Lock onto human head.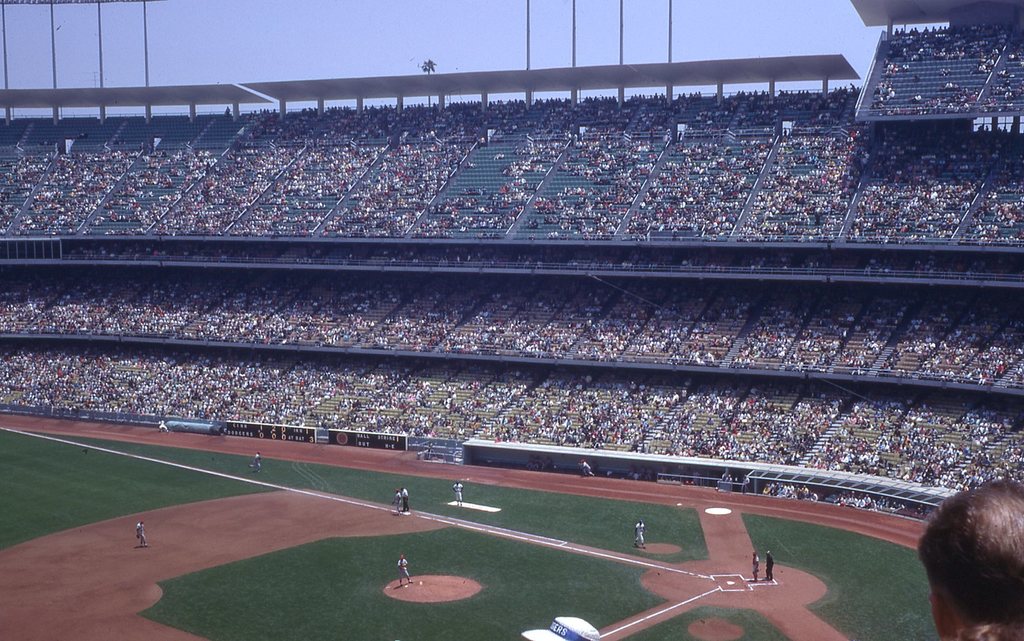
Locked: {"left": 634, "top": 519, "right": 643, "bottom": 530}.
